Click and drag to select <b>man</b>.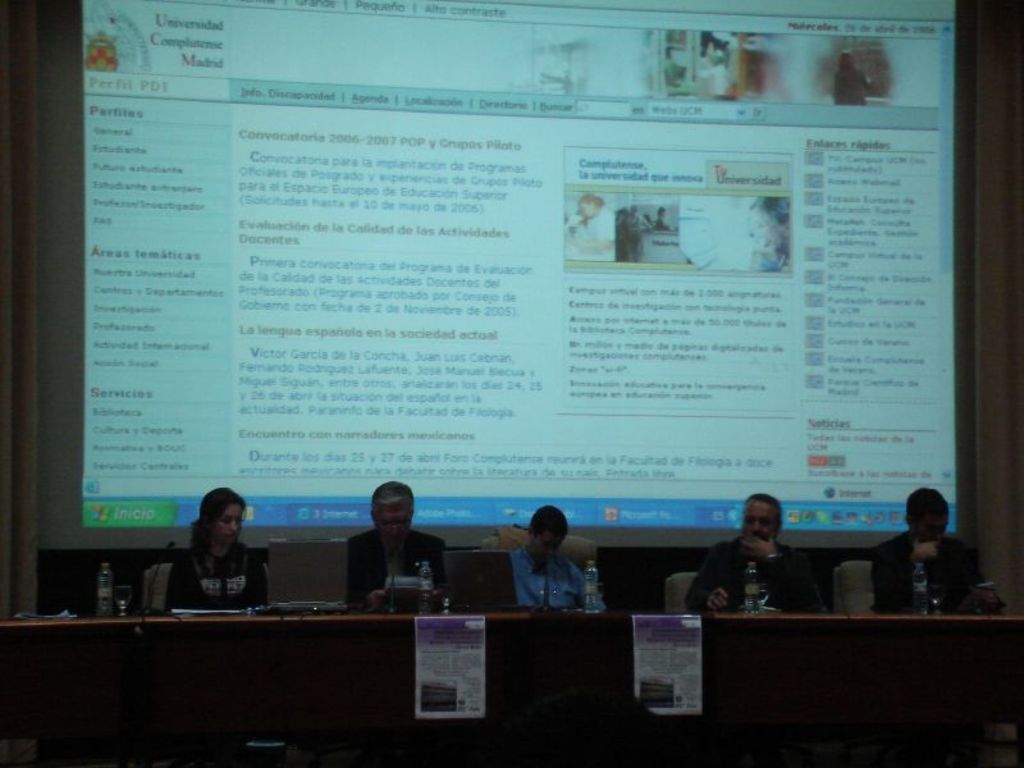
Selection: (x1=504, y1=521, x2=598, y2=630).
